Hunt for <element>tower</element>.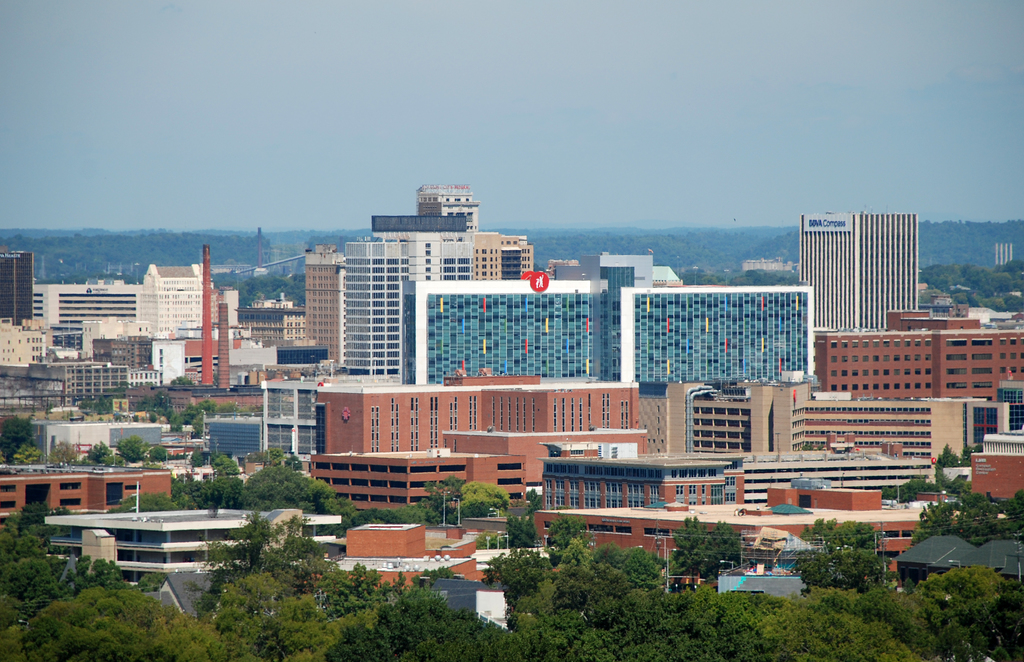
Hunted down at <box>414,185,479,235</box>.
